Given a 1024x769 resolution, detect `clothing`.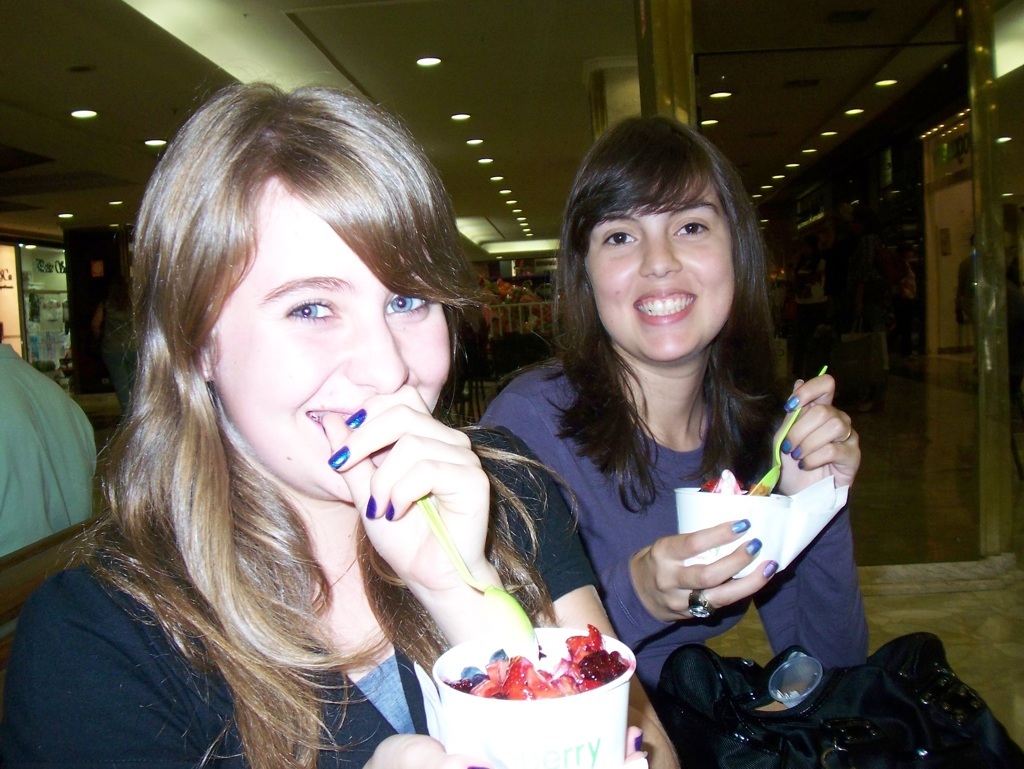
{"x1": 0, "y1": 350, "x2": 94, "y2": 545}.
